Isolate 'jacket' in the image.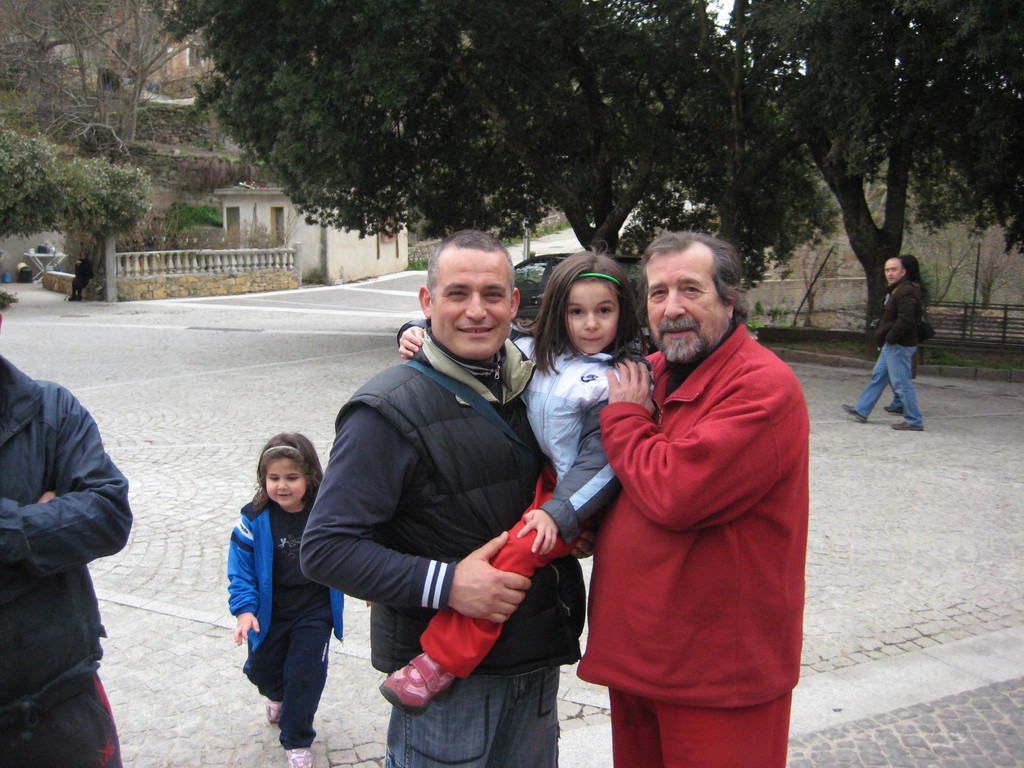
Isolated region: x1=334 y1=325 x2=588 y2=694.
